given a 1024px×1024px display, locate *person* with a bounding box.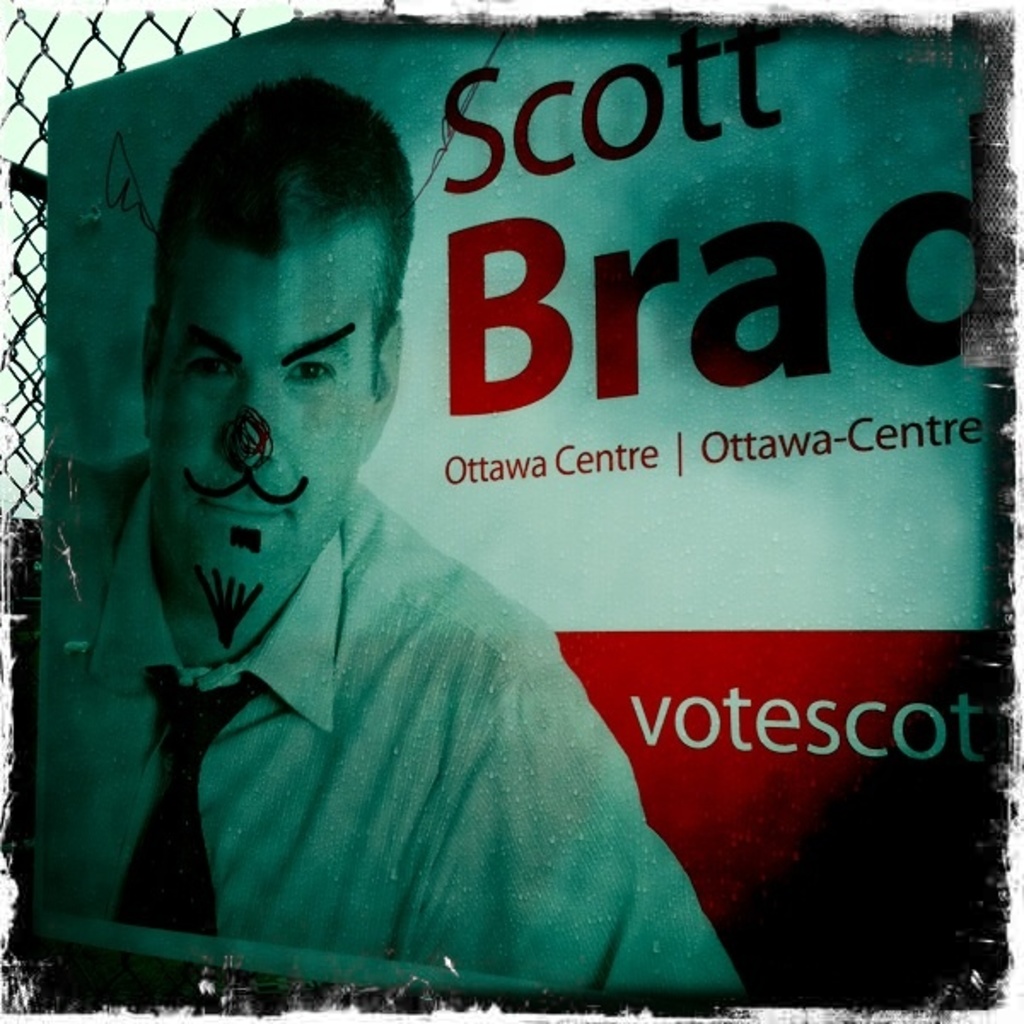
Located: (x1=39, y1=65, x2=739, y2=1005).
